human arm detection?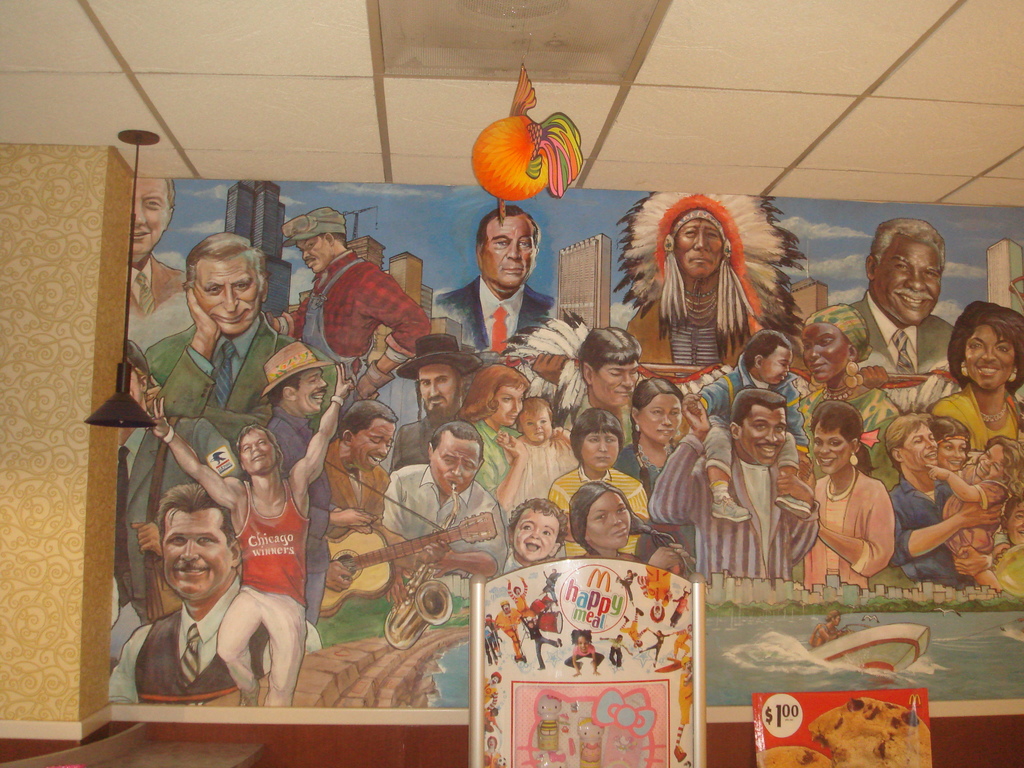
l=525, t=349, r=571, b=398
